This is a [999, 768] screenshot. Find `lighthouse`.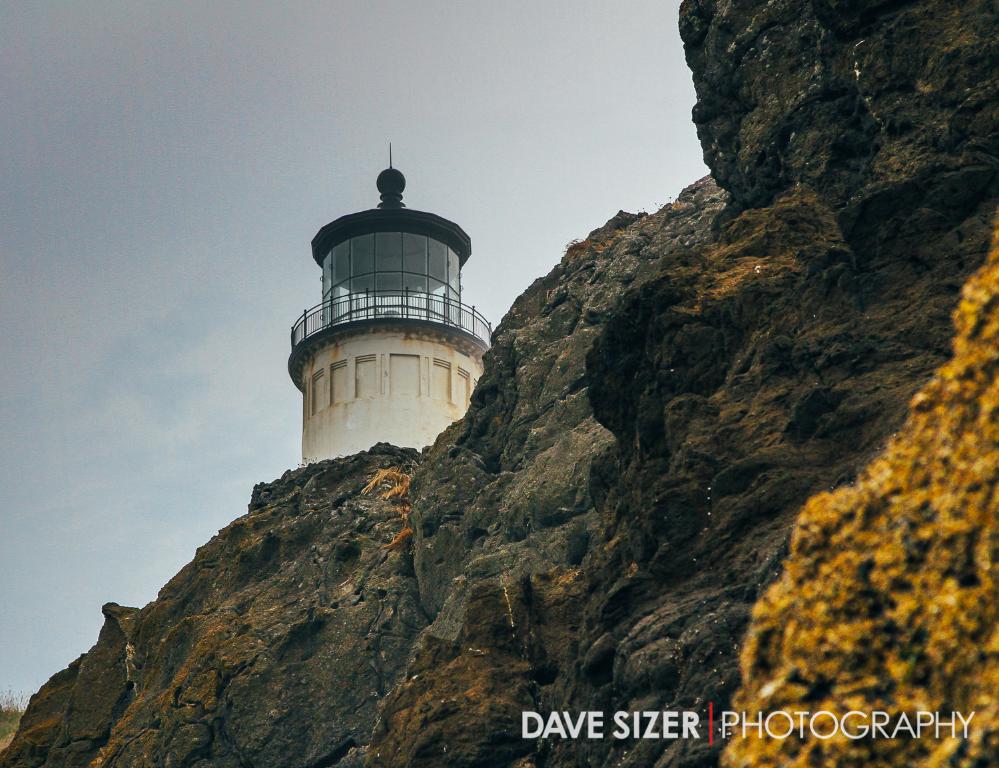
Bounding box: 285/144/491/452.
